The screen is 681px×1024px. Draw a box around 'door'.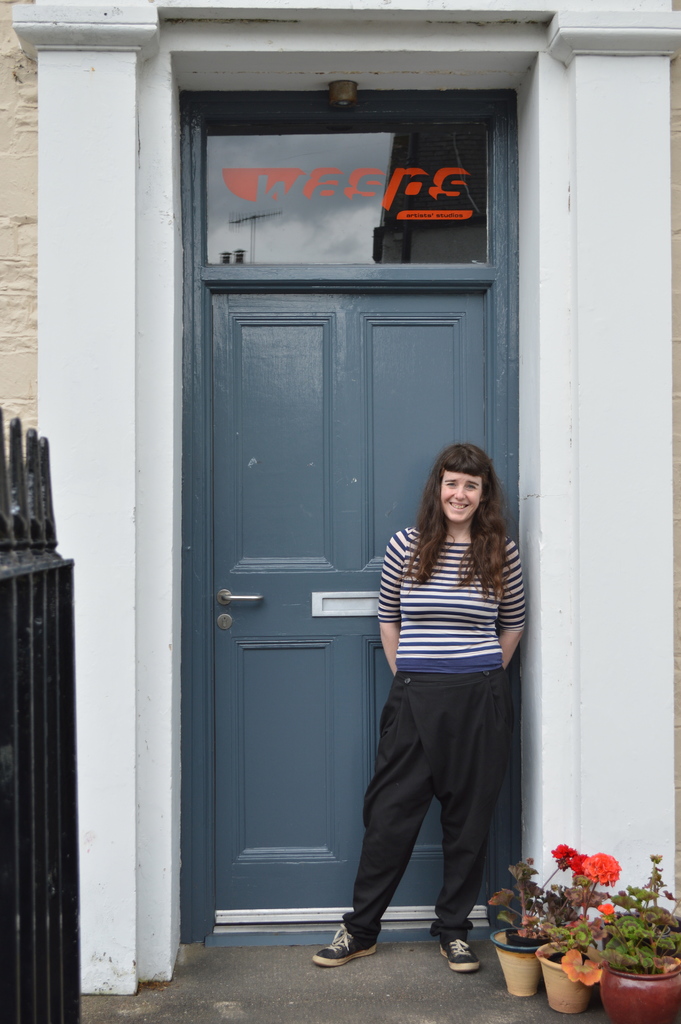
[left=208, top=279, right=504, bottom=924].
